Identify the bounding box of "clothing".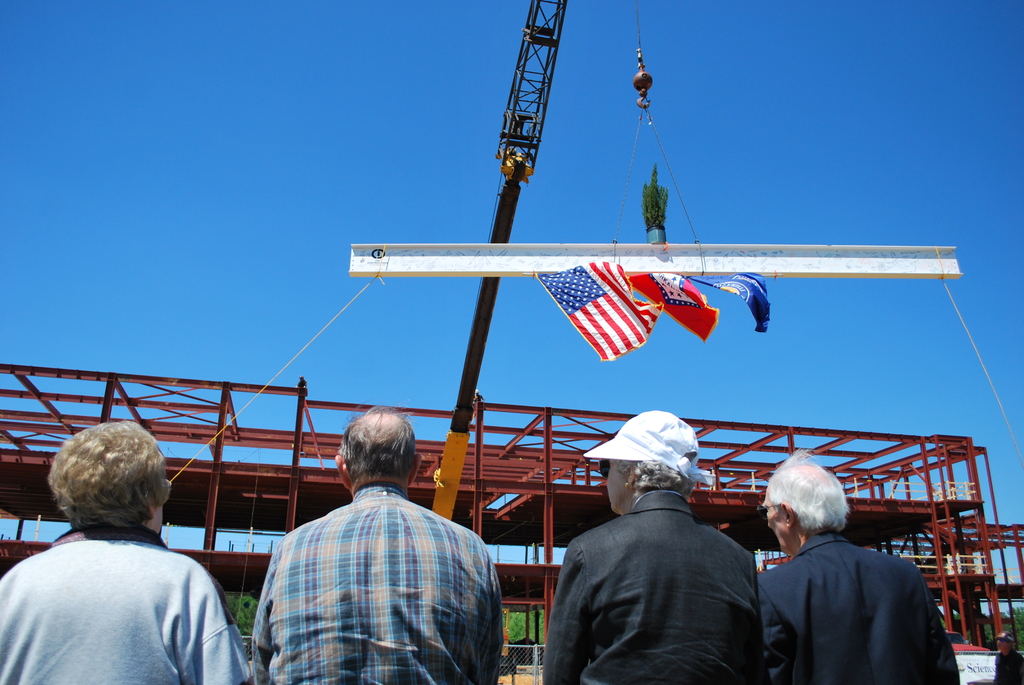
{"left": 541, "top": 482, "right": 763, "bottom": 684}.
